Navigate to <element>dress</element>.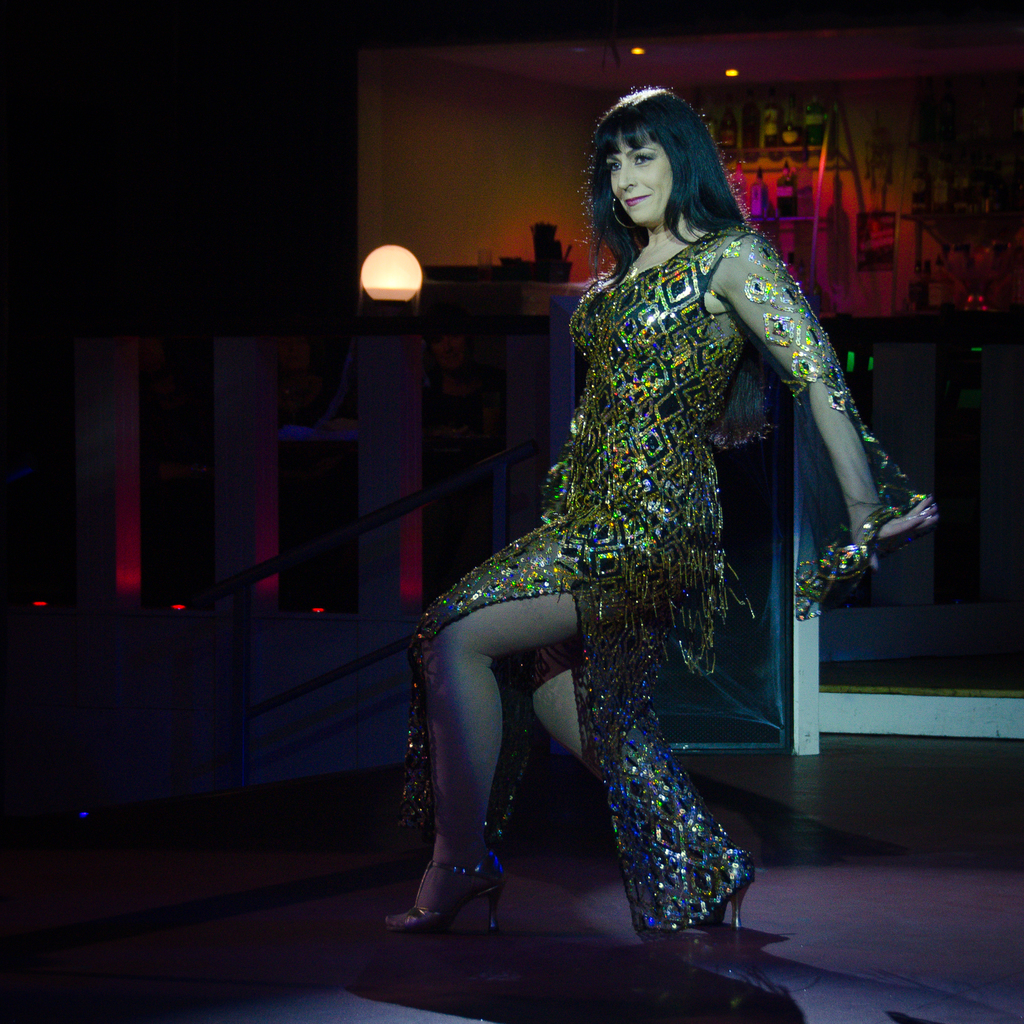
Navigation target: box(435, 160, 895, 835).
